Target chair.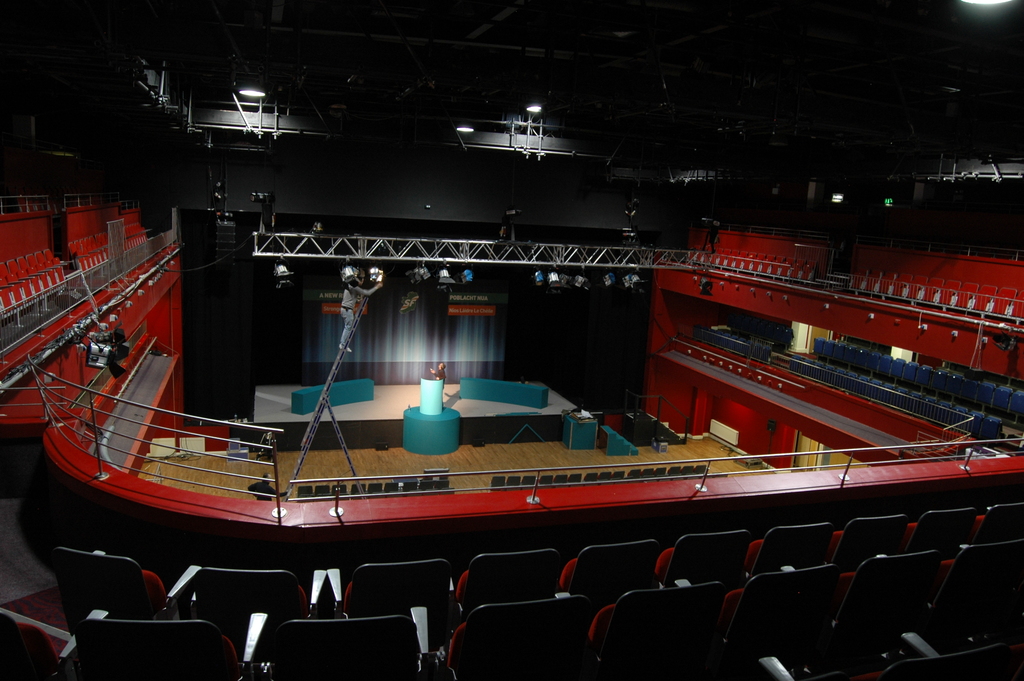
Target region: (x1=330, y1=561, x2=452, y2=622).
